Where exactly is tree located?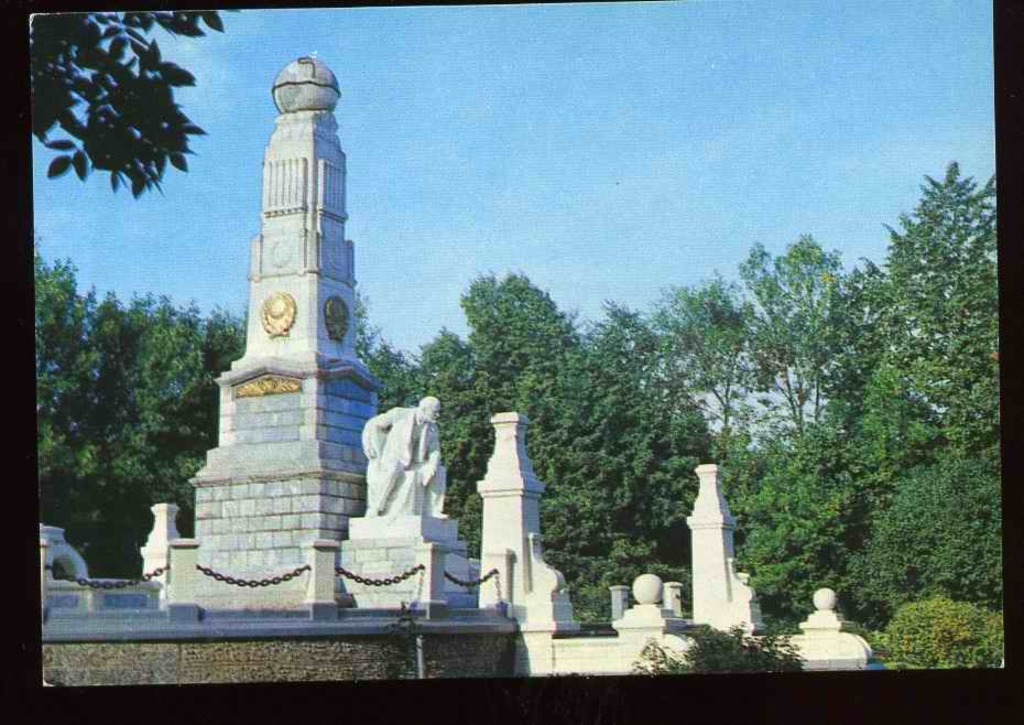
Its bounding box is [left=32, top=0, right=240, bottom=201].
